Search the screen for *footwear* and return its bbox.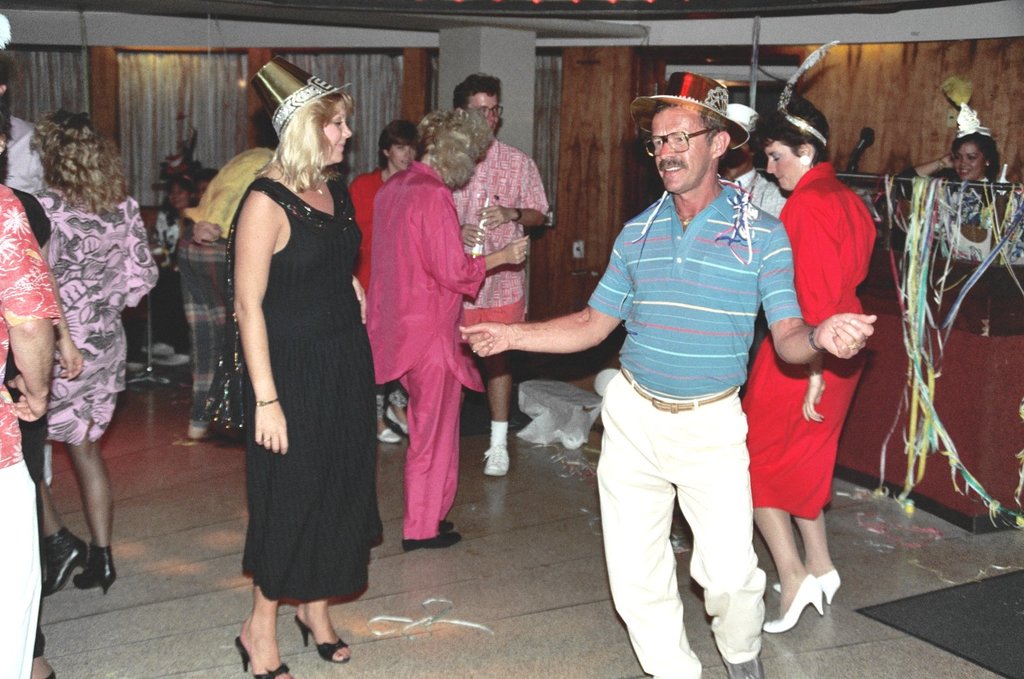
Found: [379,423,398,441].
